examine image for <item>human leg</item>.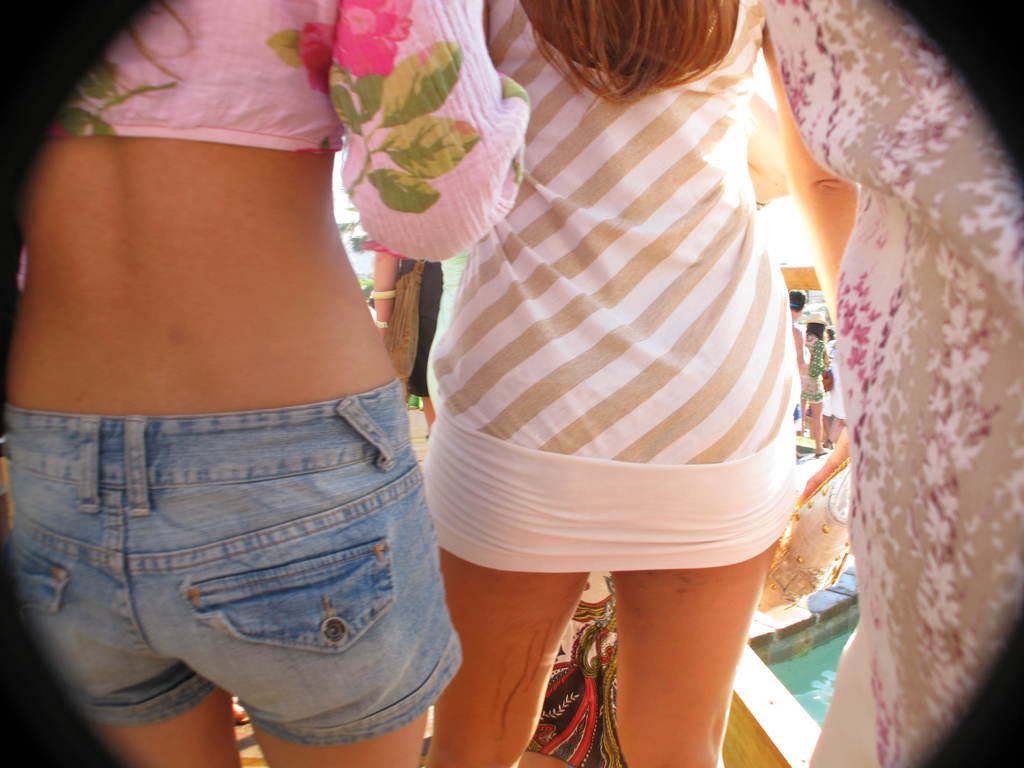
Examination result: pyautogui.locateOnScreen(25, 415, 416, 767).
